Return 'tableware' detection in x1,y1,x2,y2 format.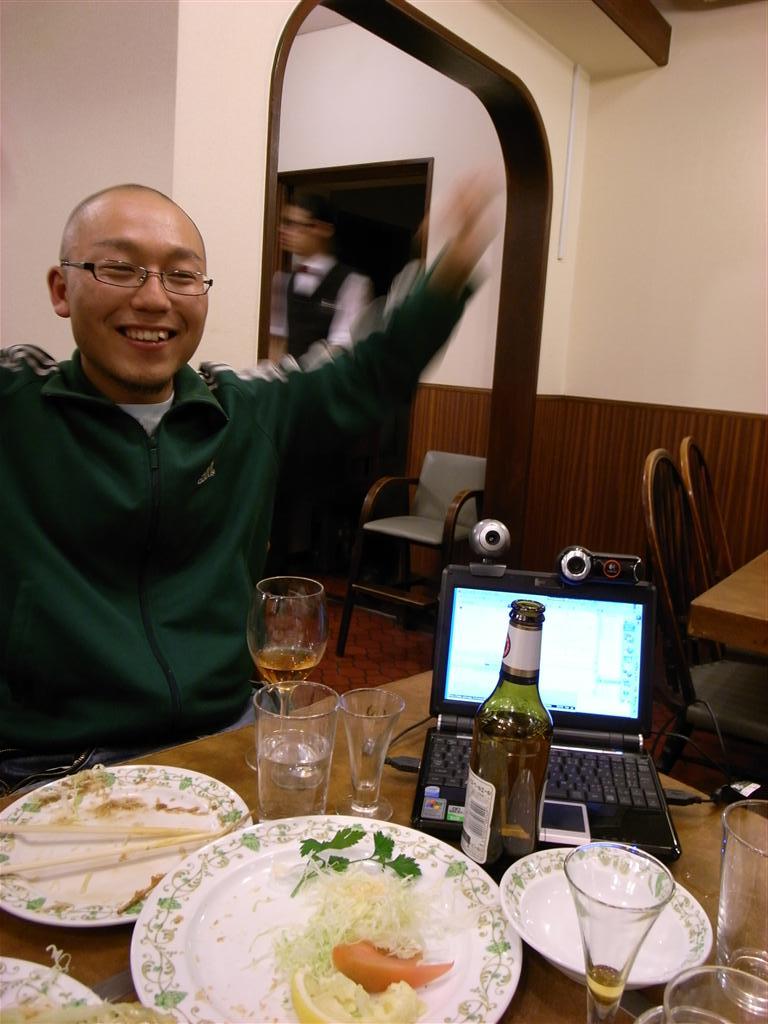
701,796,767,1021.
